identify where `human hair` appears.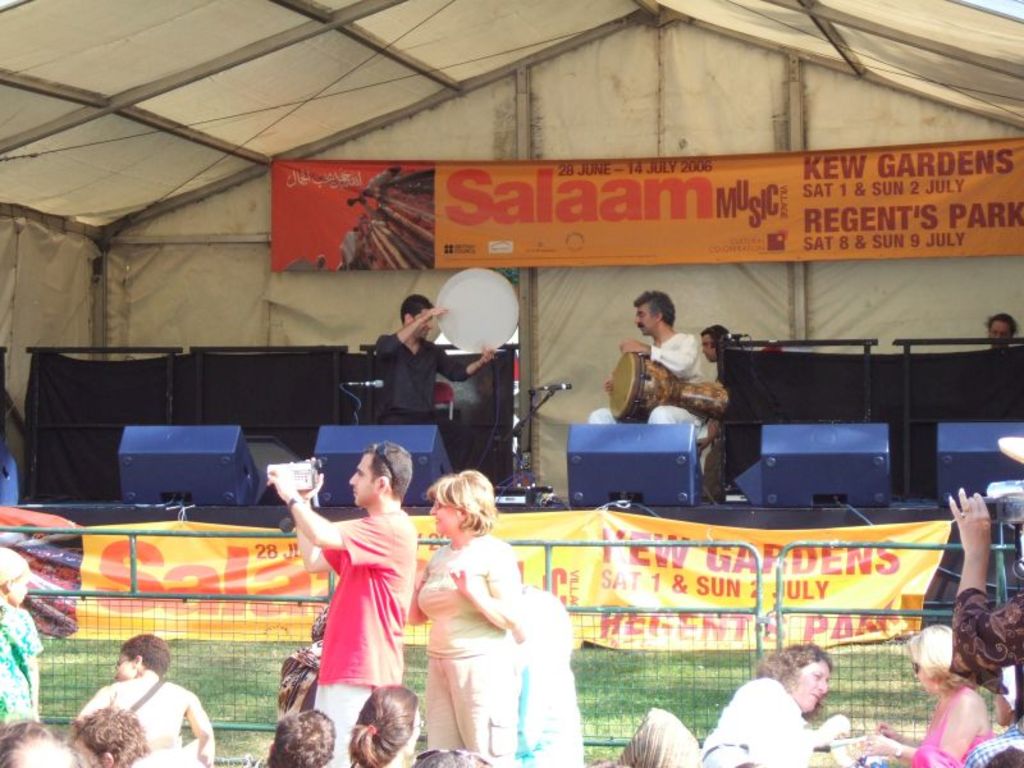
Appears at (337, 680, 417, 758).
